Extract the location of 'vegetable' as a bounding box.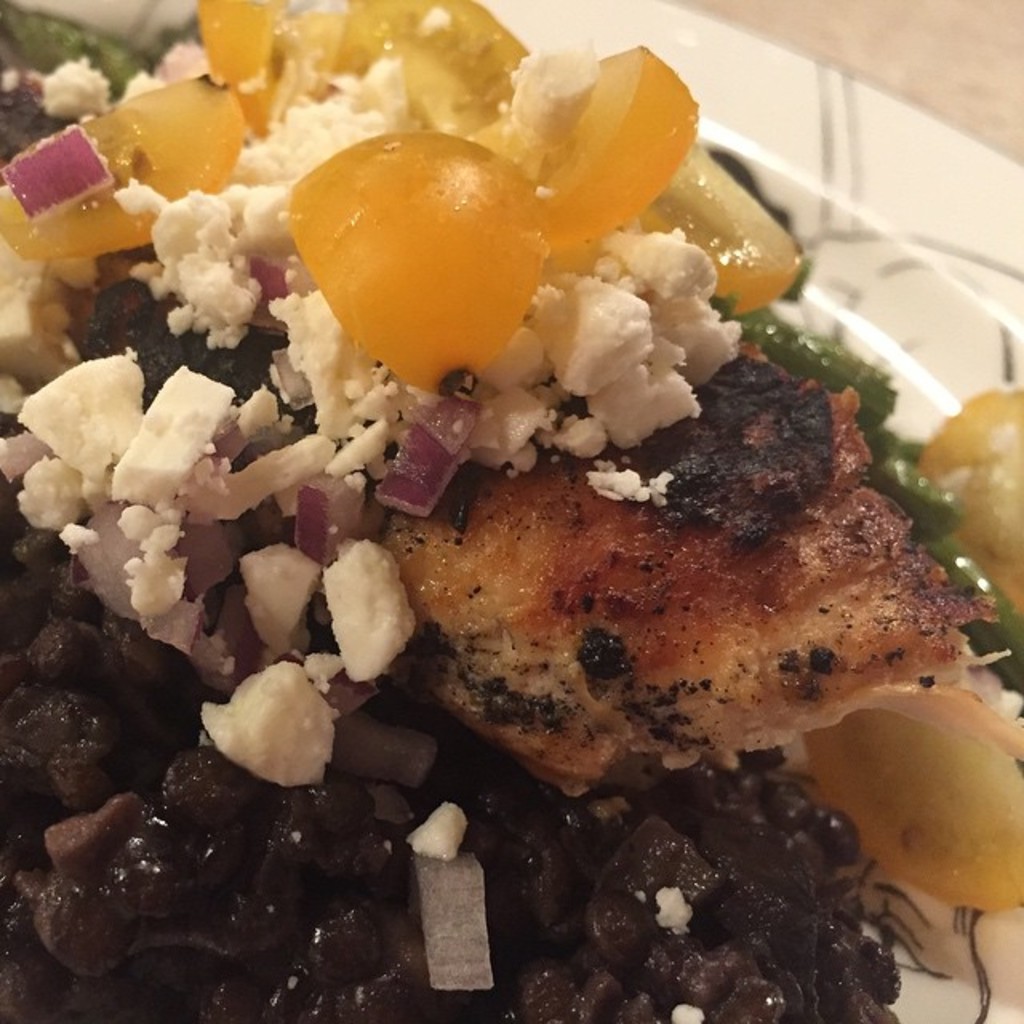
box=[640, 144, 794, 317].
